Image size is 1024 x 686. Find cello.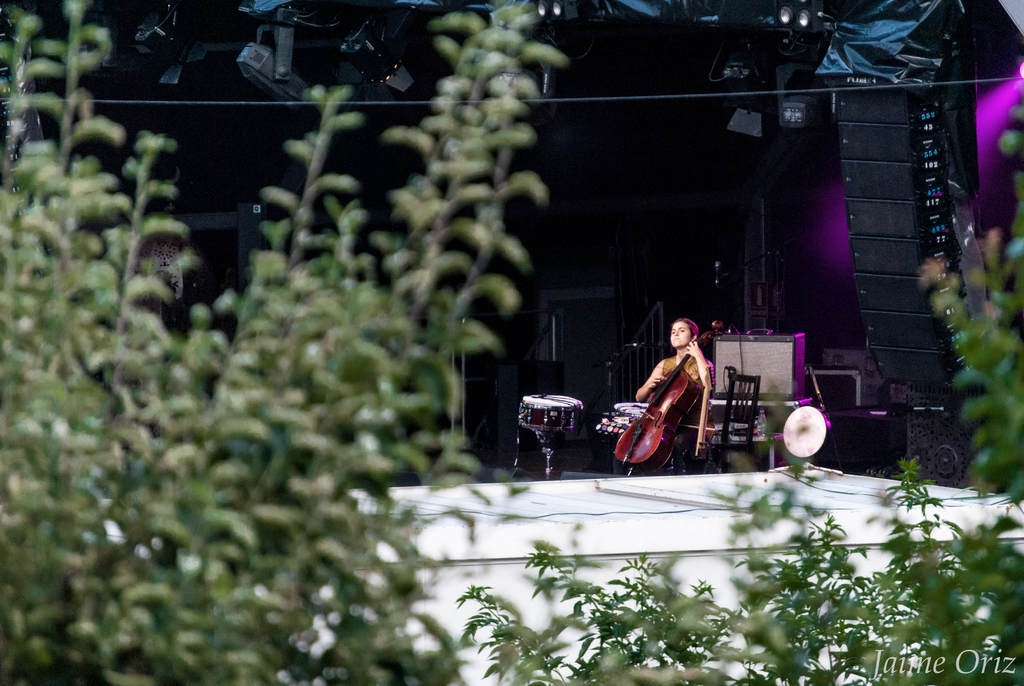
(616, 332, 710, 470).
